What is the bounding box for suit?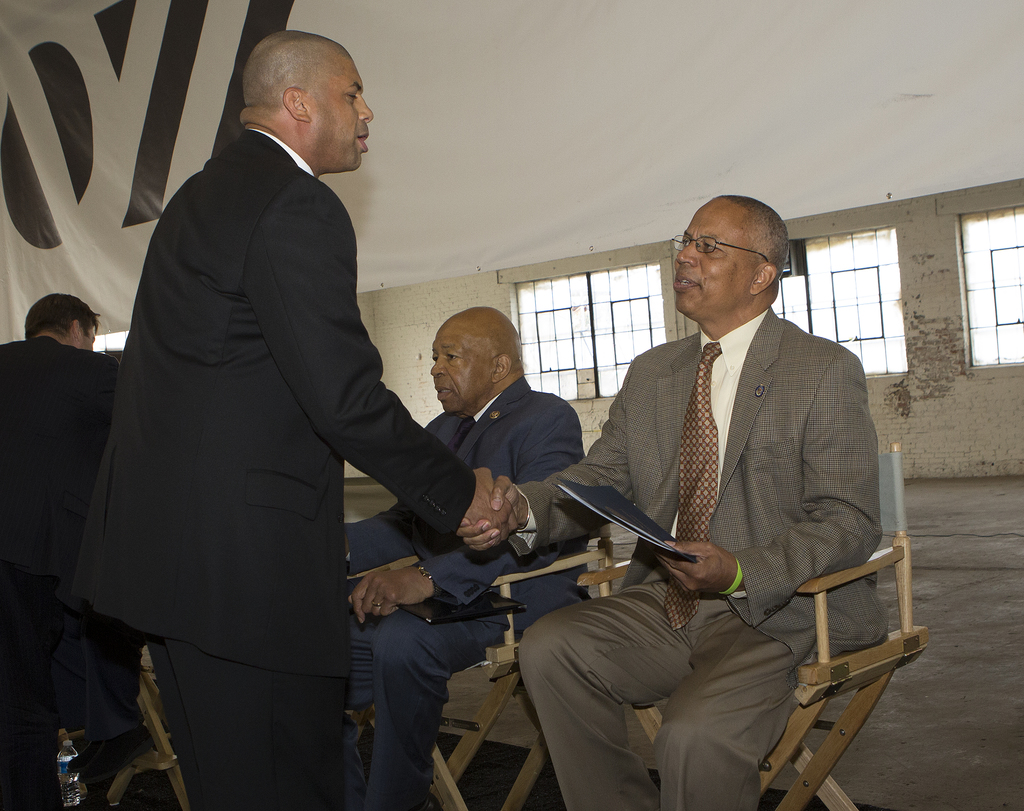
(0, 335, 145, 810).
